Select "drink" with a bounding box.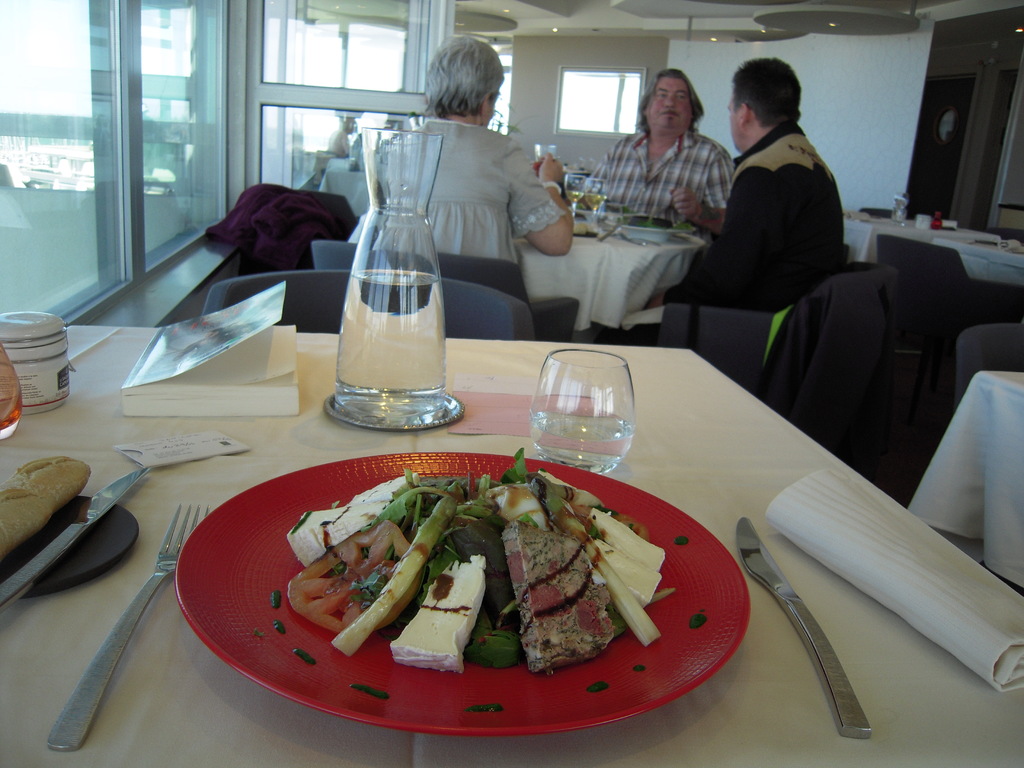
333 264 445 392.
